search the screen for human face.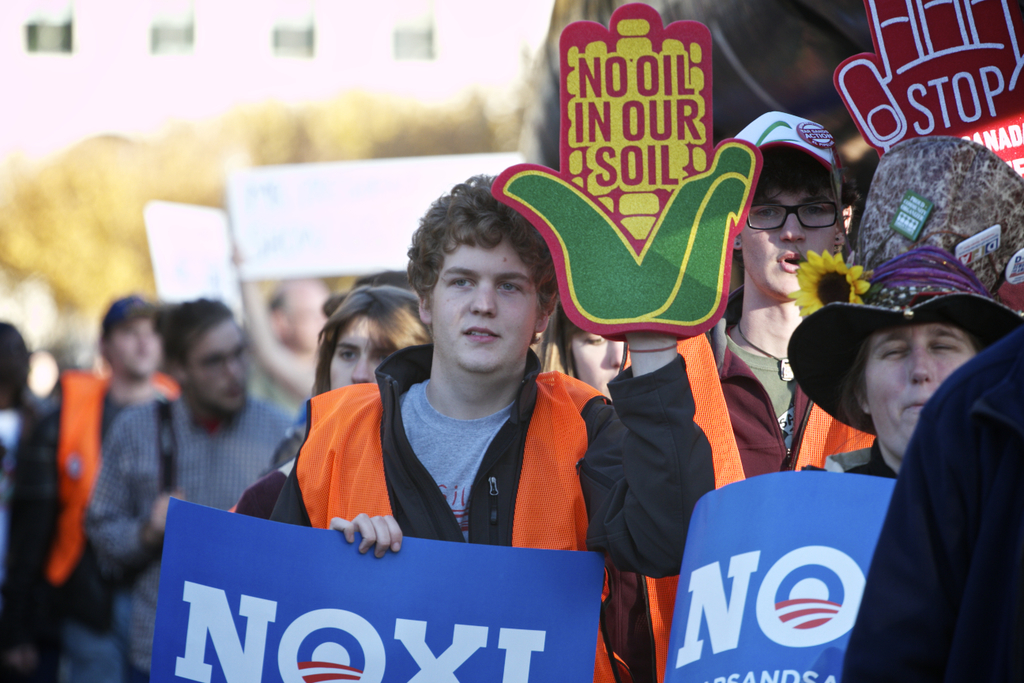
Found at box(326, 314, 404, 391).
